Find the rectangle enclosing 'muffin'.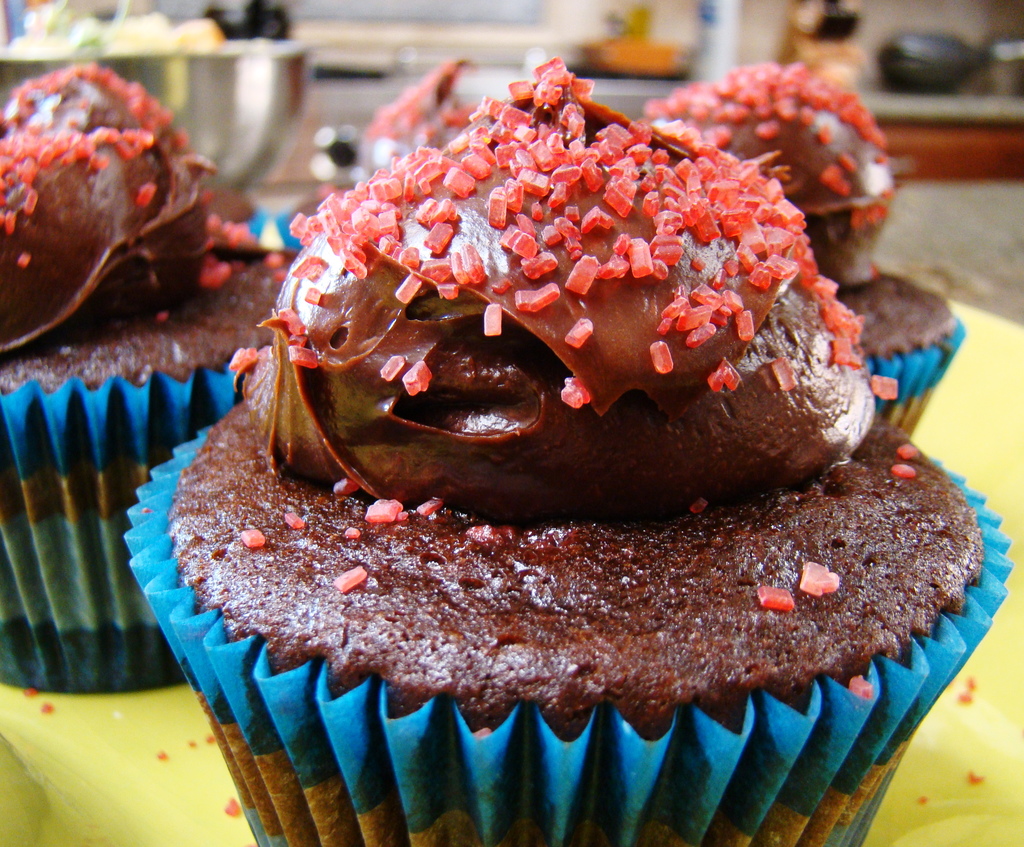
crop(123, 51, 1016, 846).
